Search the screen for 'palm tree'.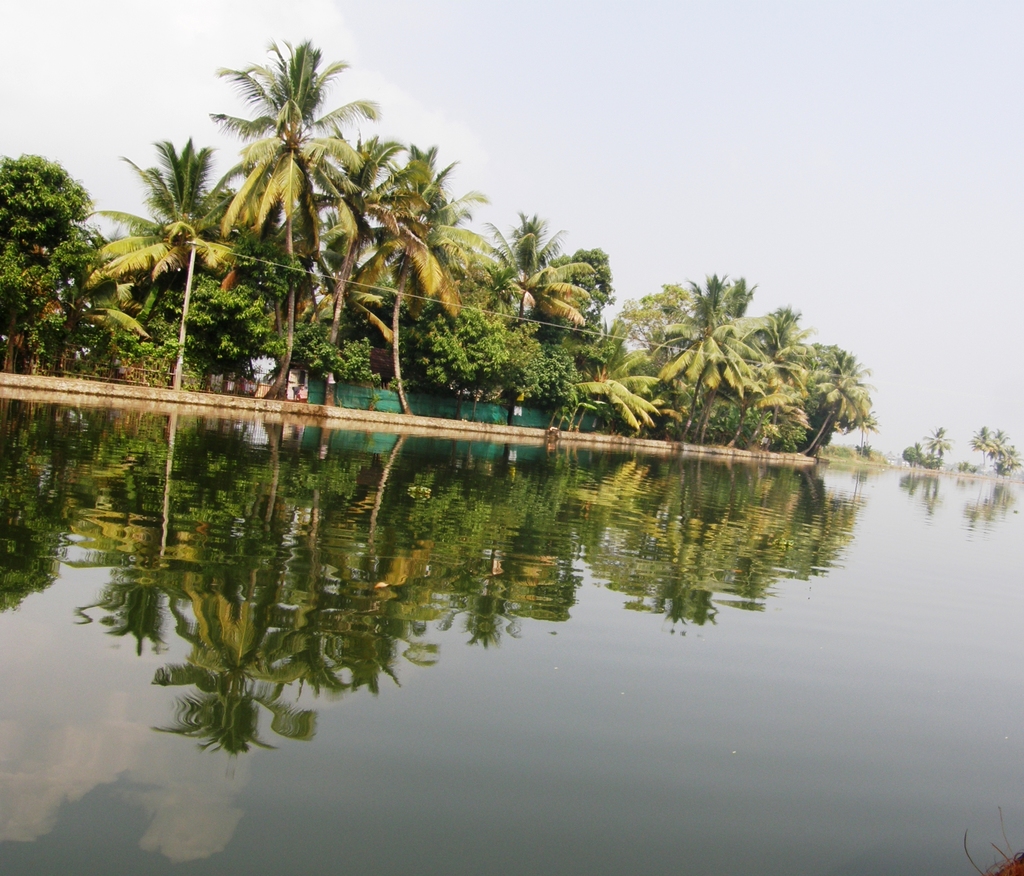
Found at bbox=(970, 425, 997, 478).
